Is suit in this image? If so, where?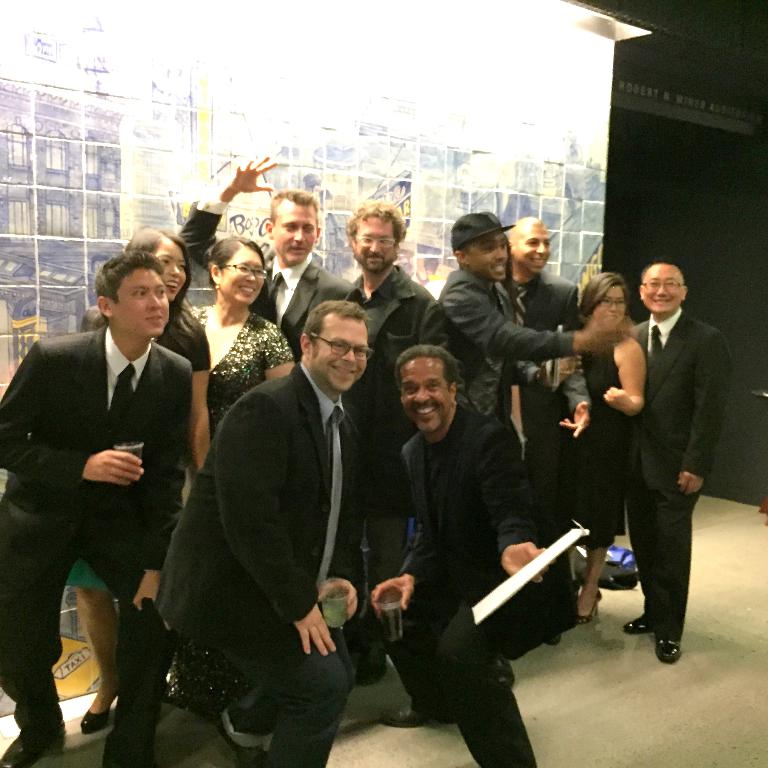
Yes, at (0, 322, 194, 724).
